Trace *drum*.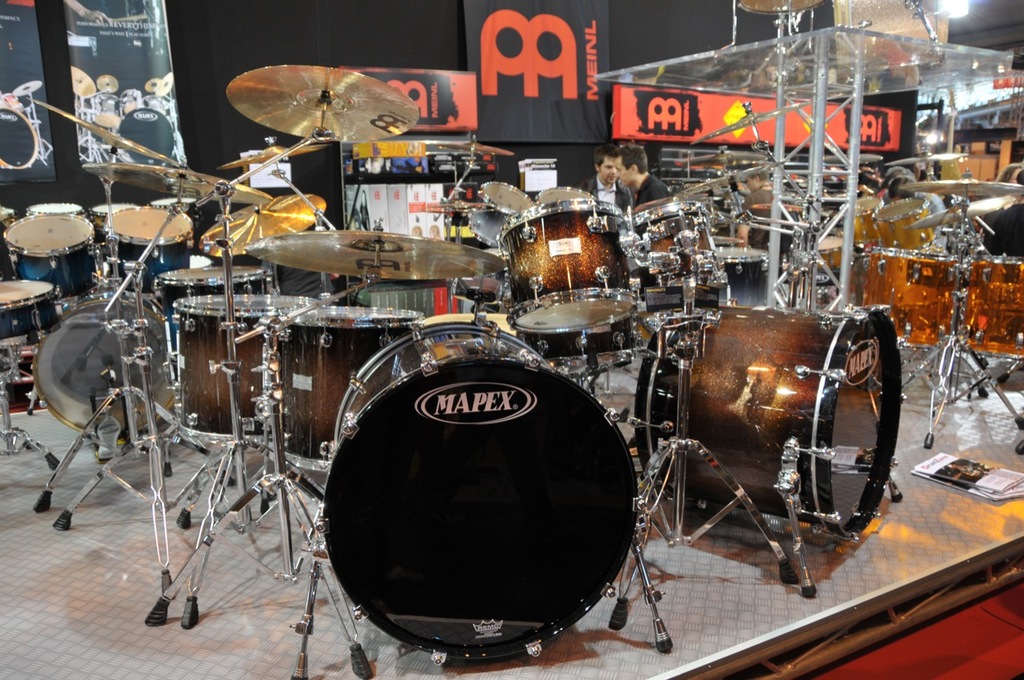
Traced to 865 250 954 350.
